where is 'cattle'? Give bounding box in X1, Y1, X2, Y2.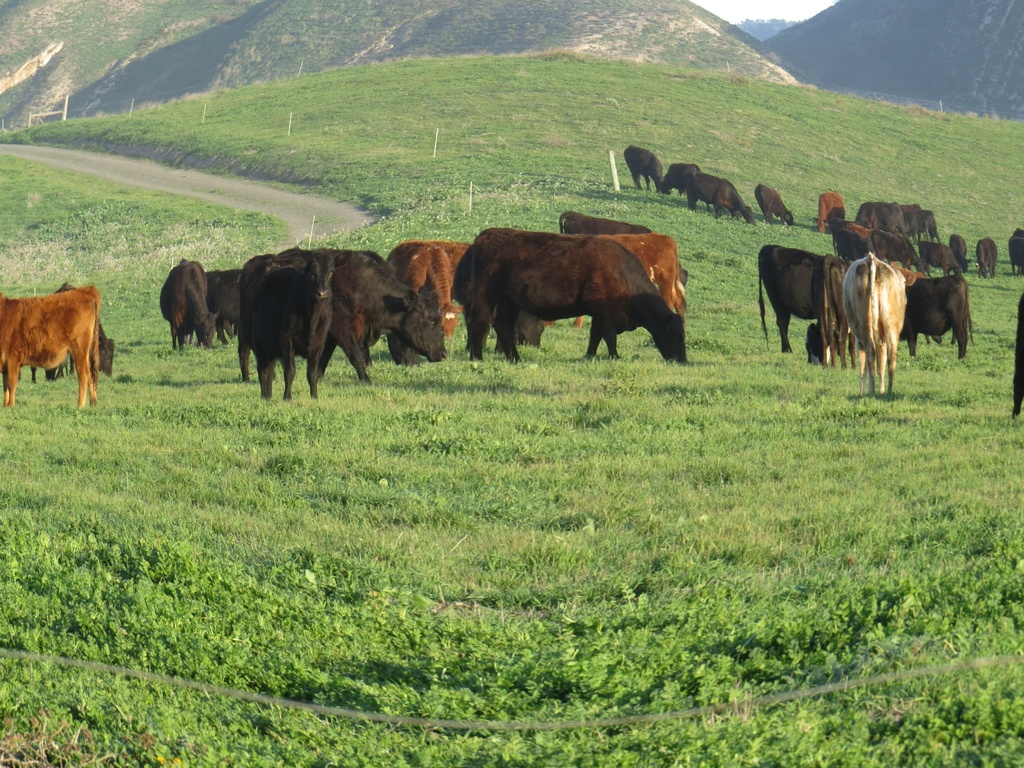
552, 205, 650, 242.
